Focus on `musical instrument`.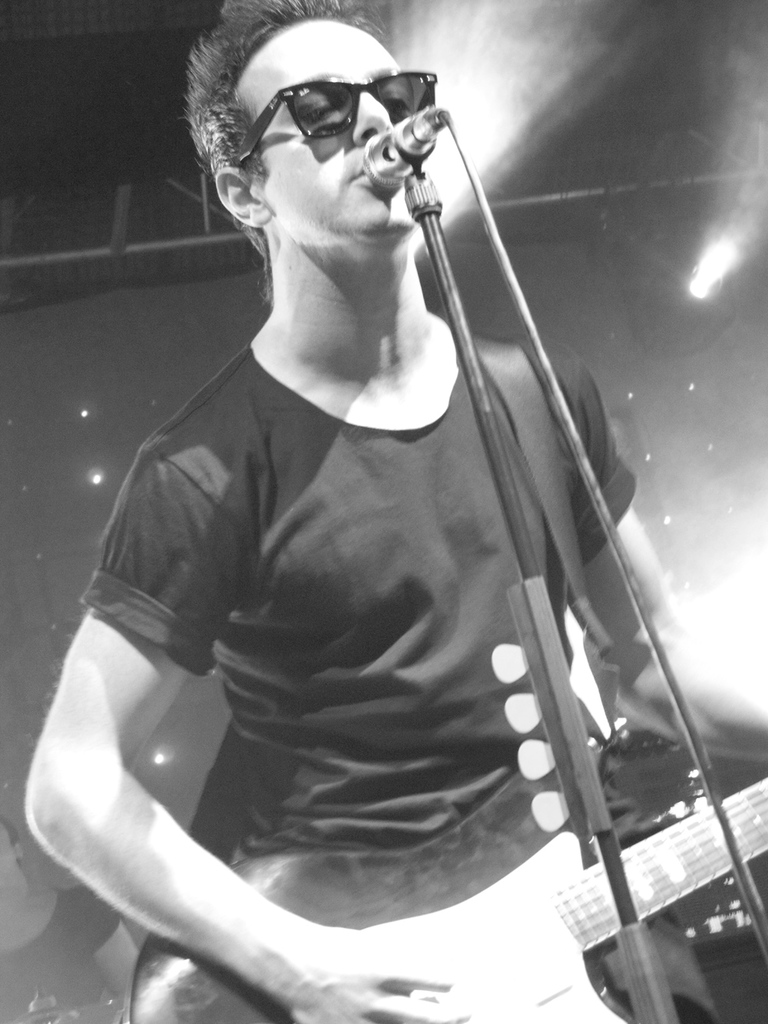
Focused at 130 729 767 1023.
